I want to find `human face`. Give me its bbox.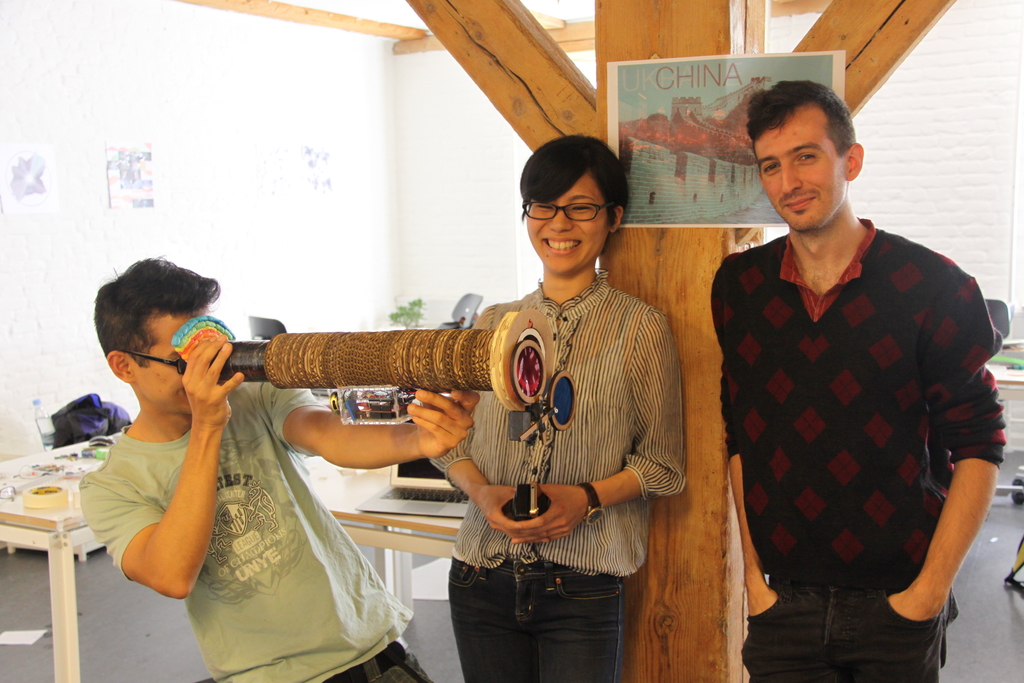
box(754, 118, 847, 231).
